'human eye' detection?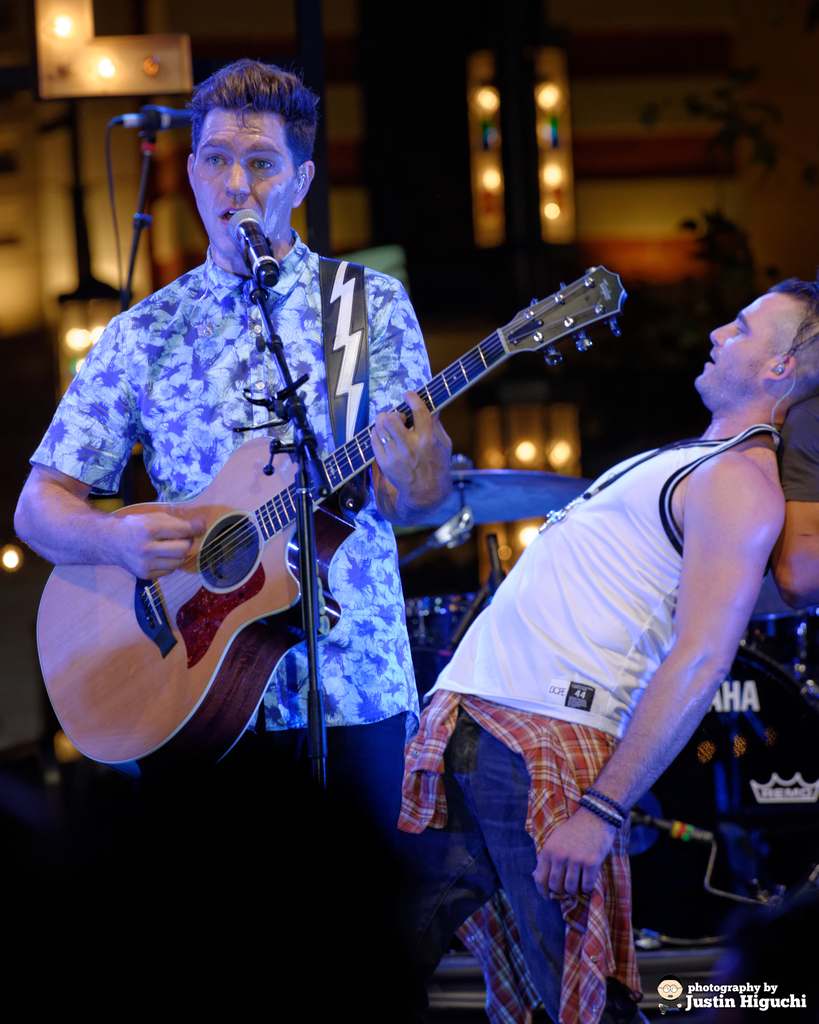
(199,151,230,172)
